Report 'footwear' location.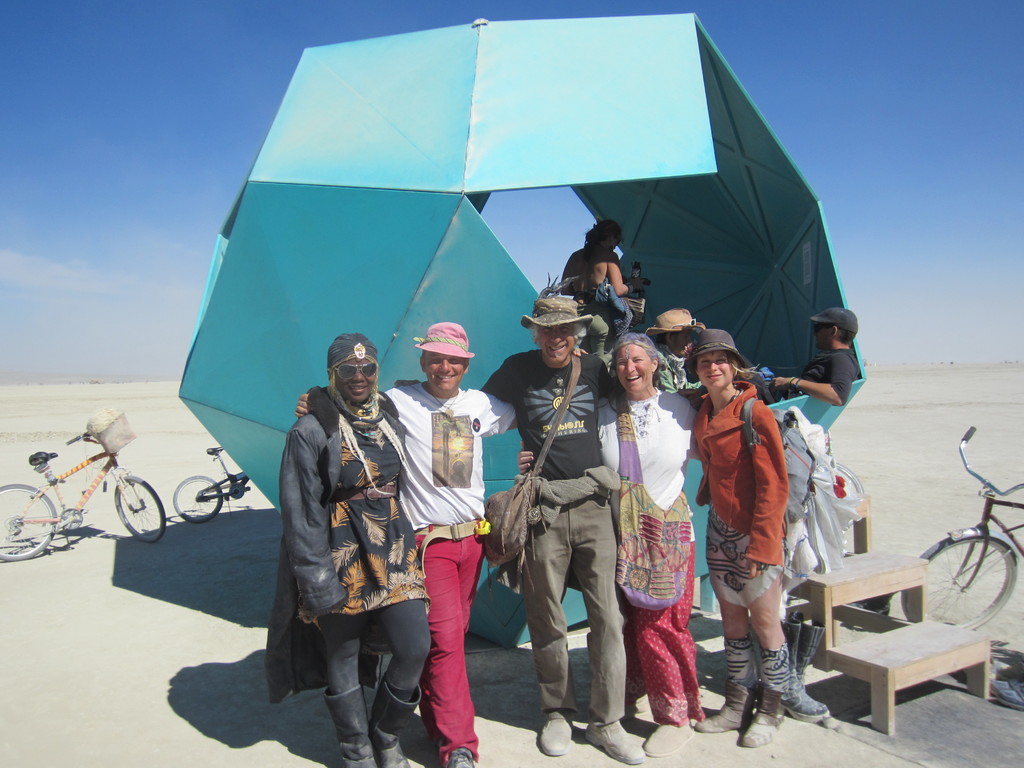
Report: [x1=644, y1=720, x2=691, y2=760].
